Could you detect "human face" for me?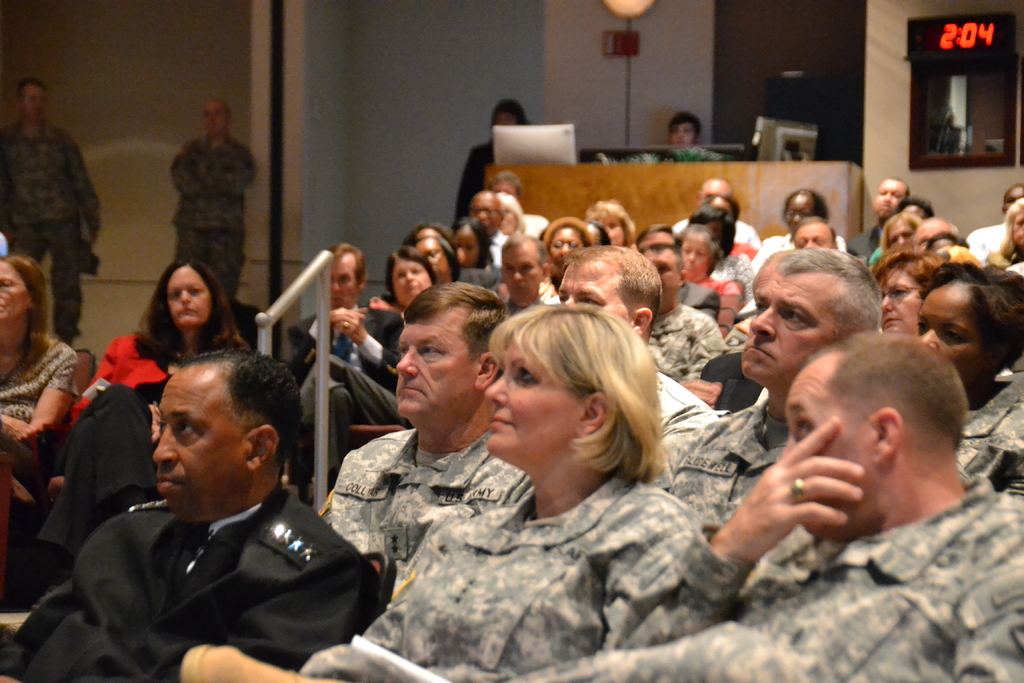
Detection result: (left=602, top=220, right=622, bottom=247).
